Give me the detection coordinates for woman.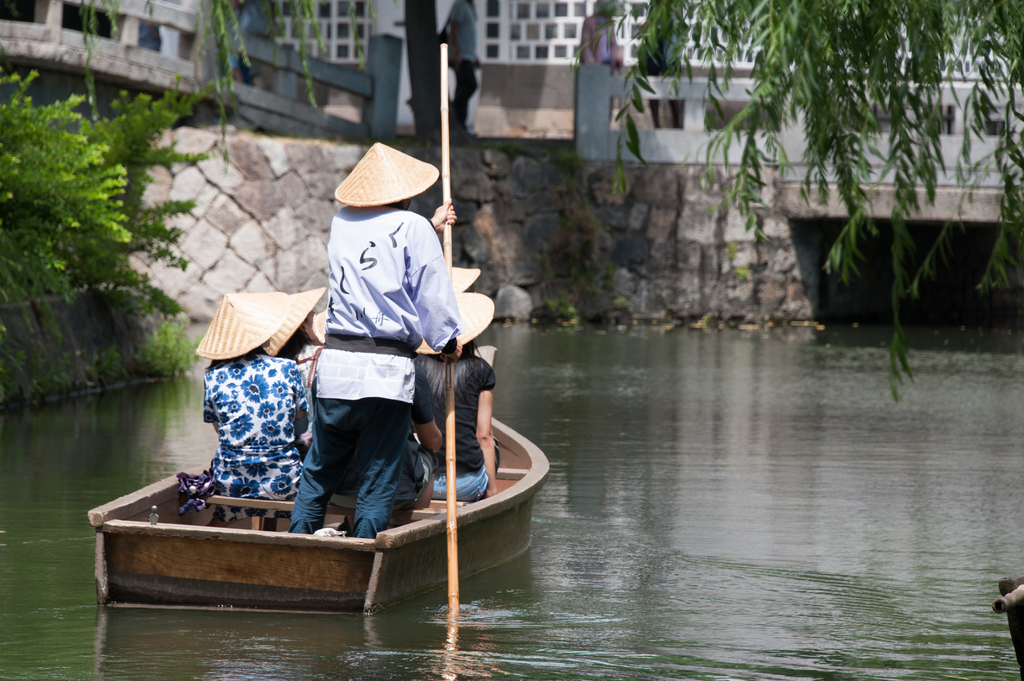
(412, 290, 499, 505).
